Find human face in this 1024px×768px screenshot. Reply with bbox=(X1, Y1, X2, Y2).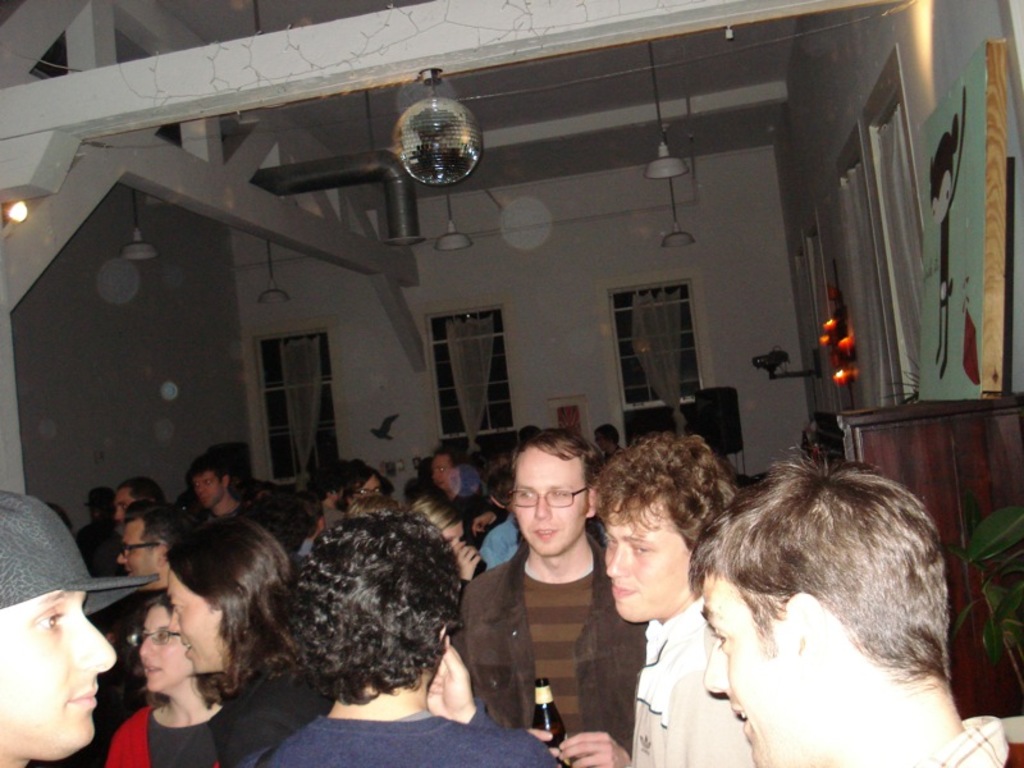
bbox=(134, 614, 193, 698).
